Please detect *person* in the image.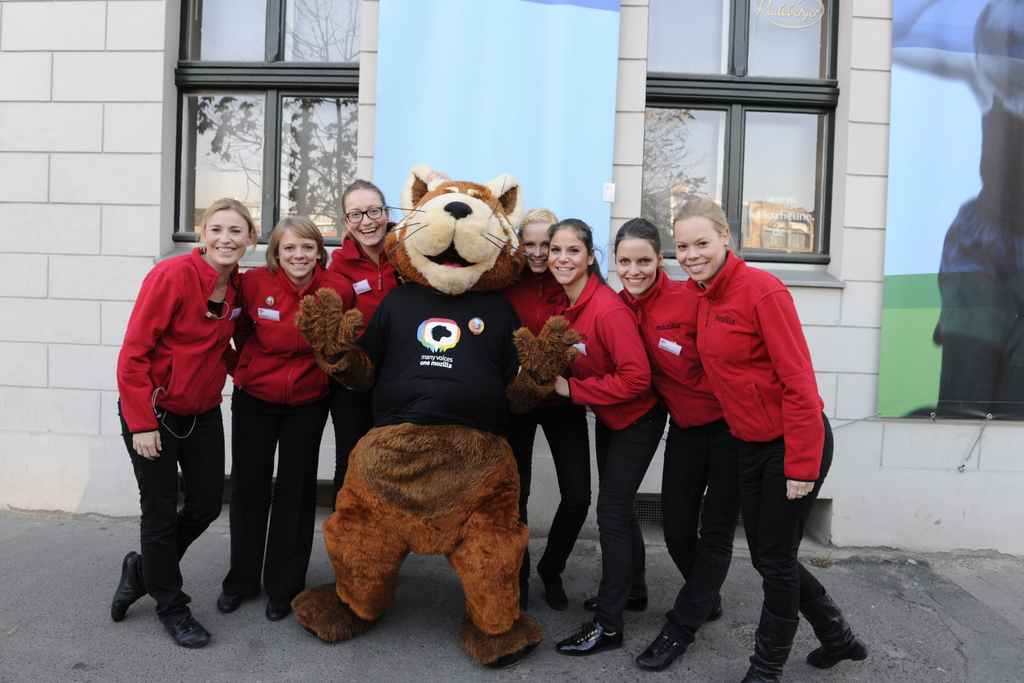
bbox=(678, 199, 855, 663).
